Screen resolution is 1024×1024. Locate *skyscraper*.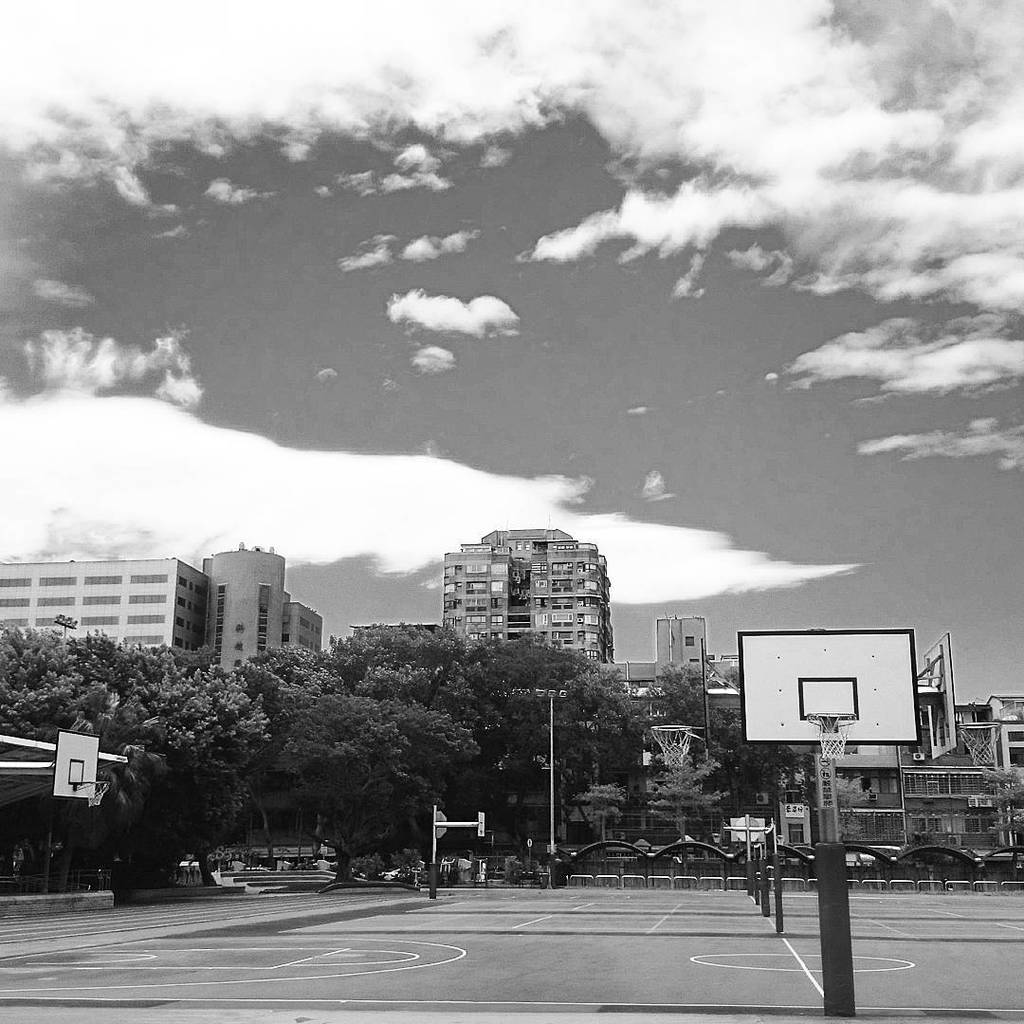
detection(0, 557, 211, 673).
